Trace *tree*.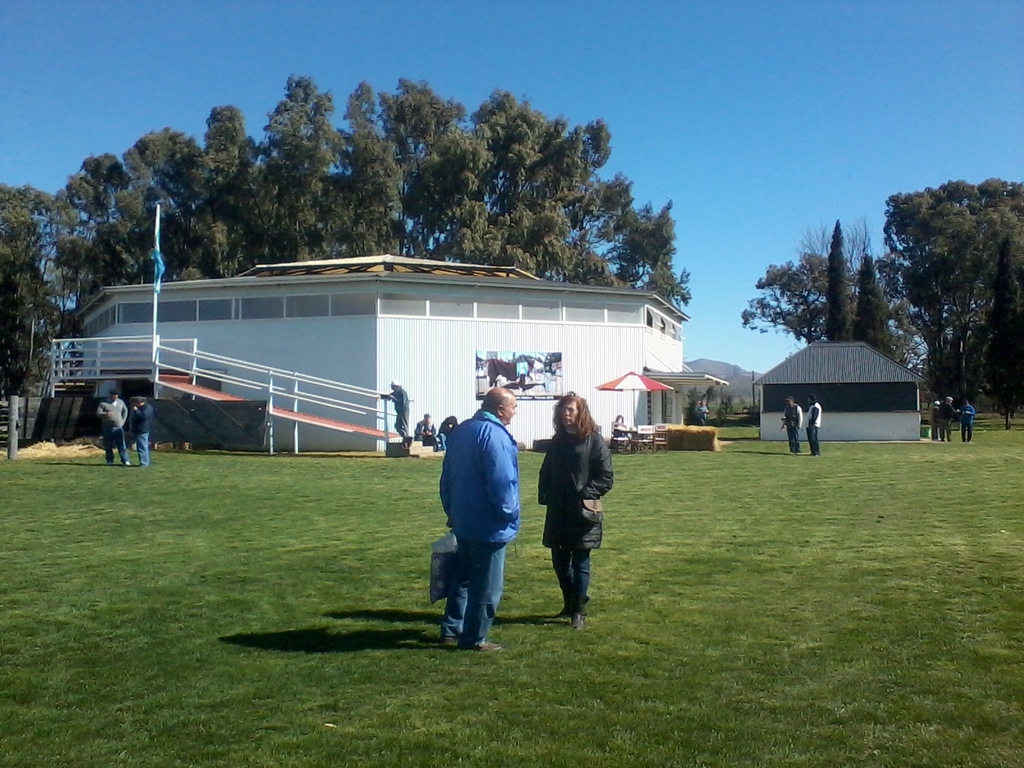
Traced to [739,220,920,379].
